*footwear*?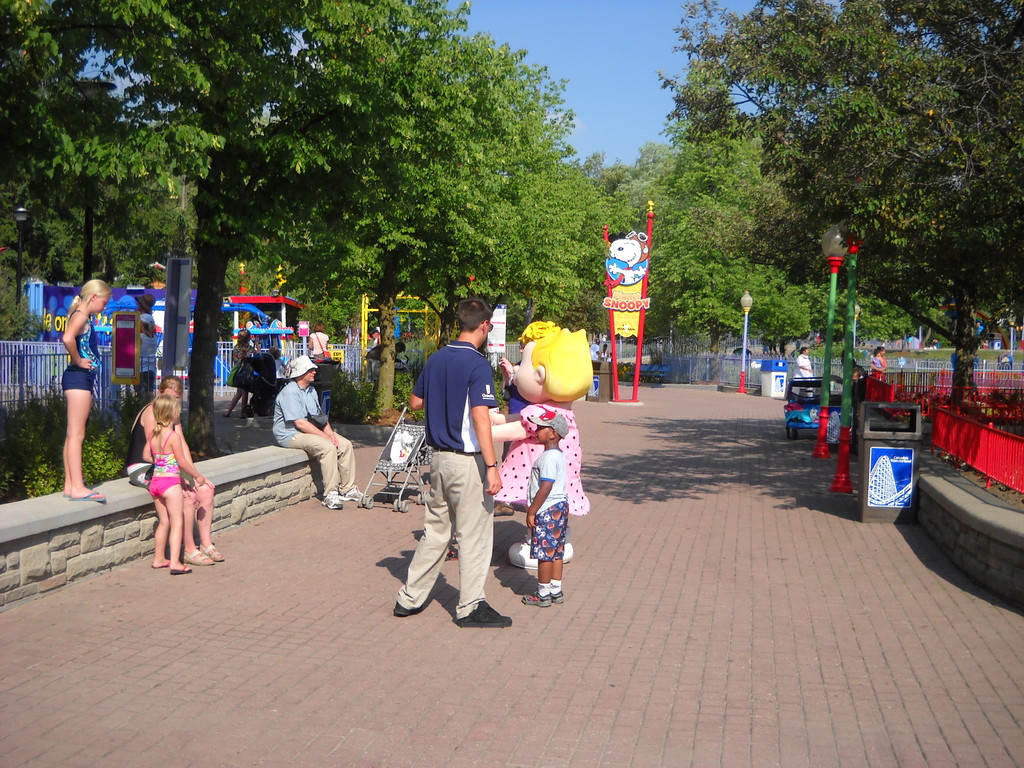
(493,501,514,517)
